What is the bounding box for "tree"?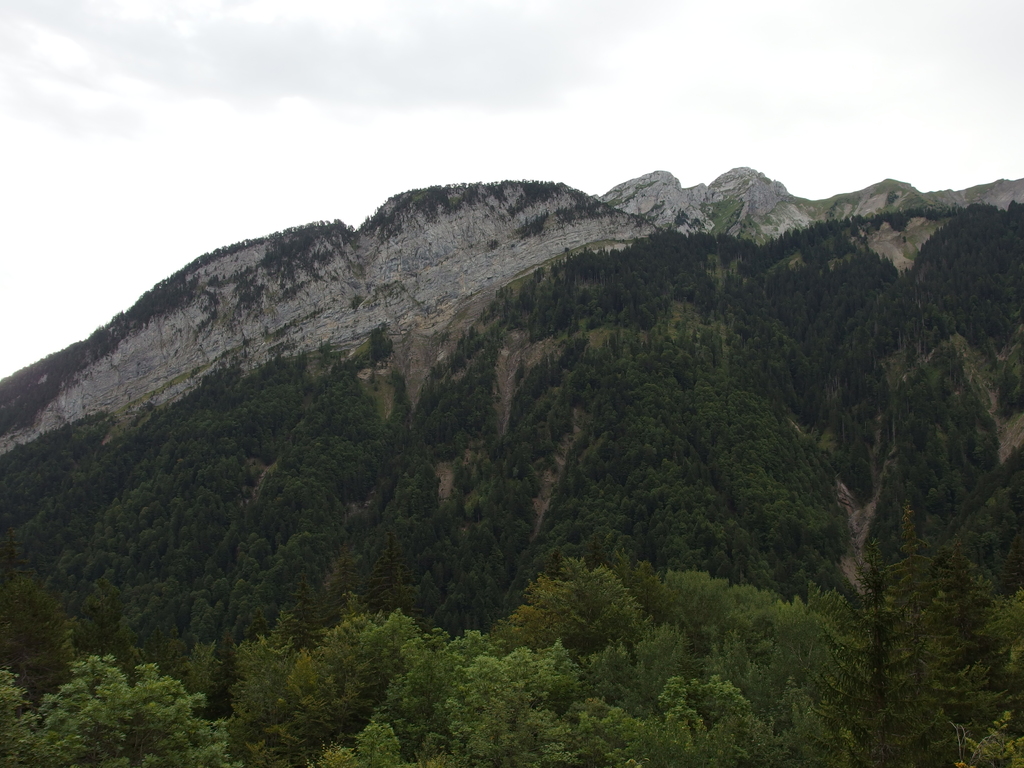
bbox=[194, 598, 210, 630].
